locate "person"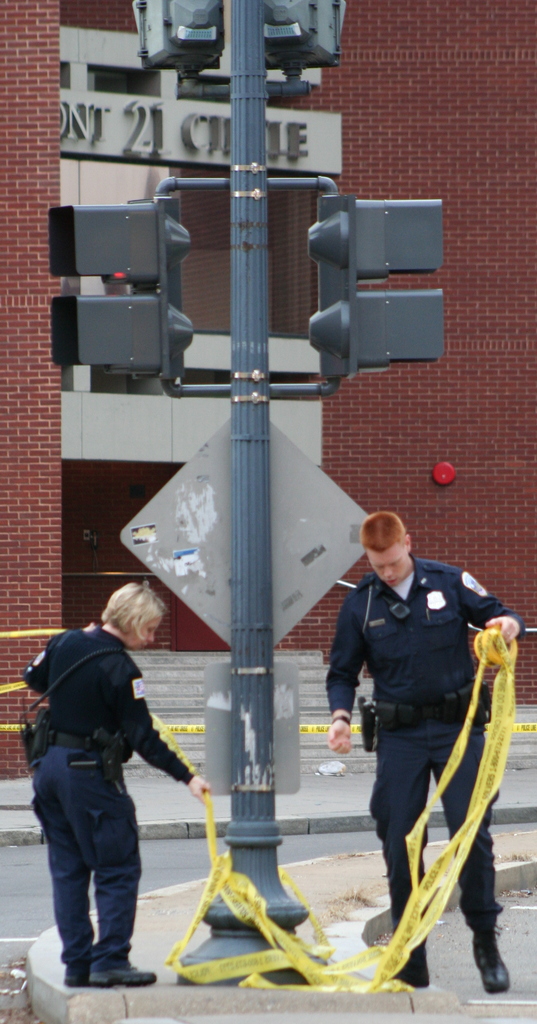
<box>317,509,529,994</box>
